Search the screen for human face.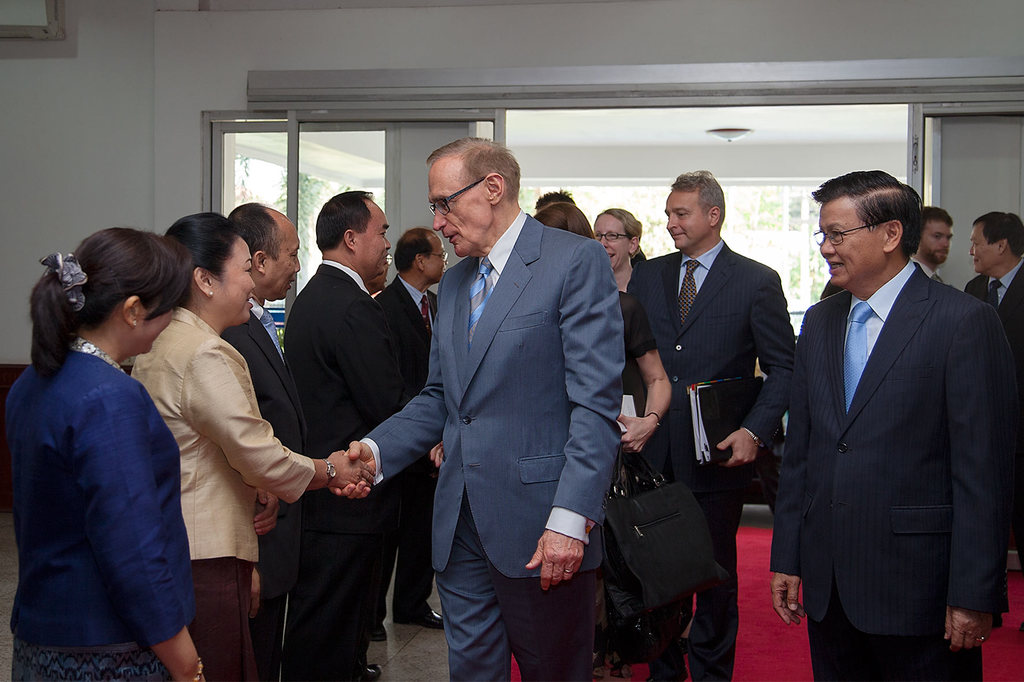
Found at (left=358, top=205, right=394, bottom=274).
